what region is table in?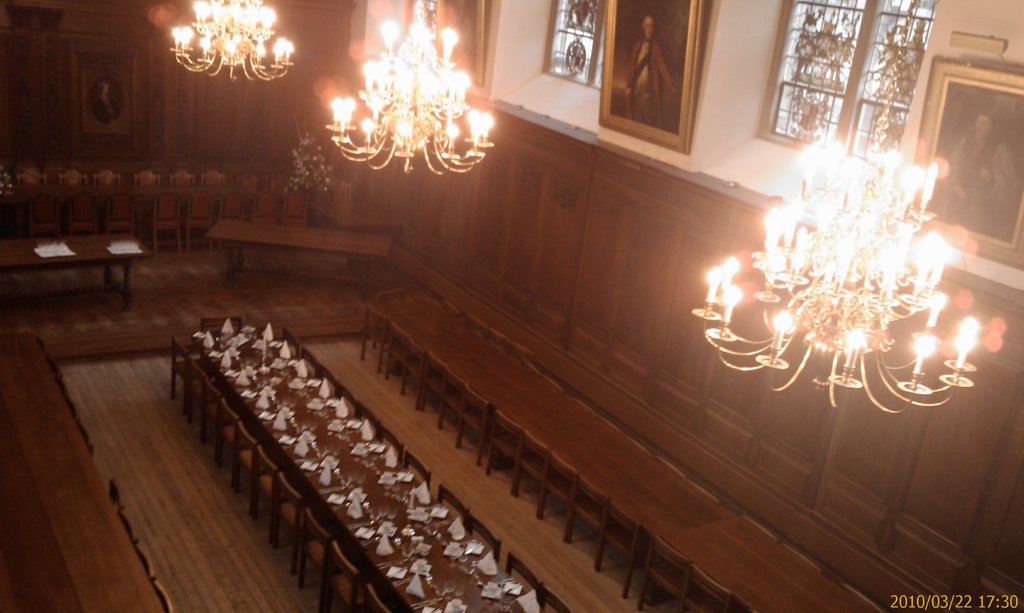
<region>202, 215, 391, 292</region>.
